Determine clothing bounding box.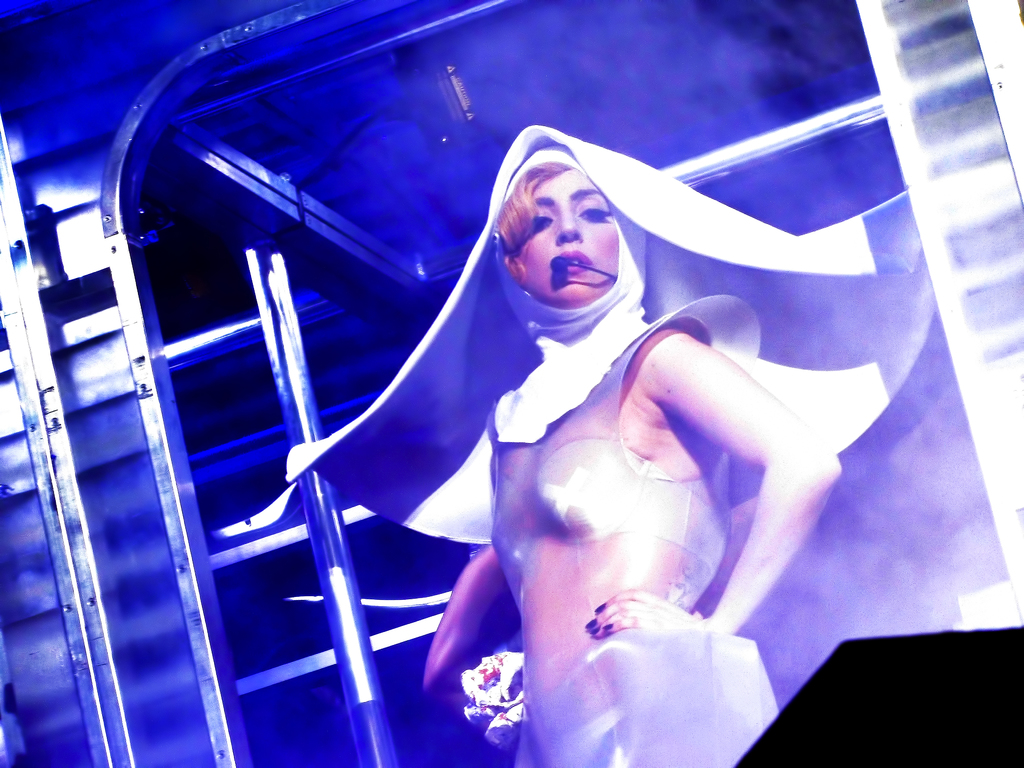
Determined: (x1=285, y1=120, x2=929, y2=767).
